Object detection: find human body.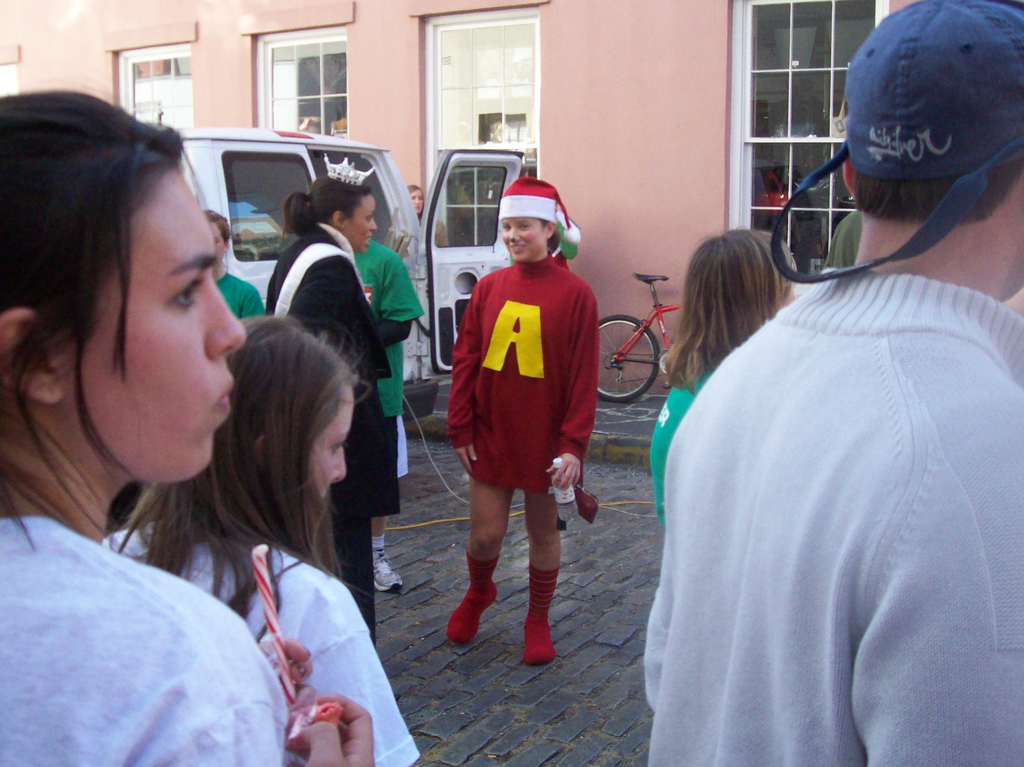
select_region(207, 200, 261, 319).
